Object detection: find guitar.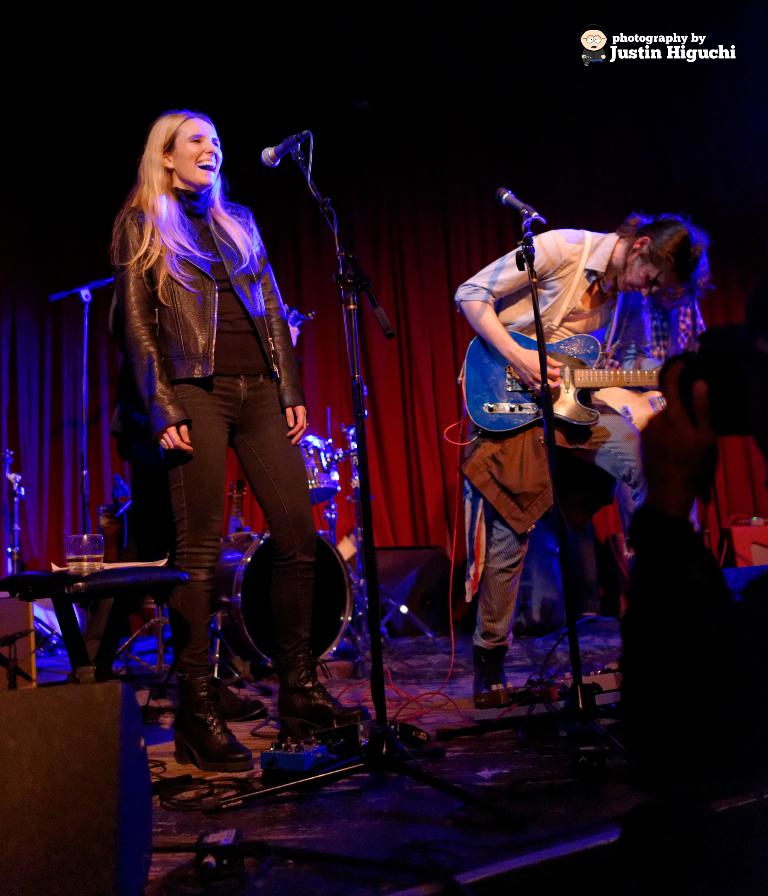
458/318/668/443.
